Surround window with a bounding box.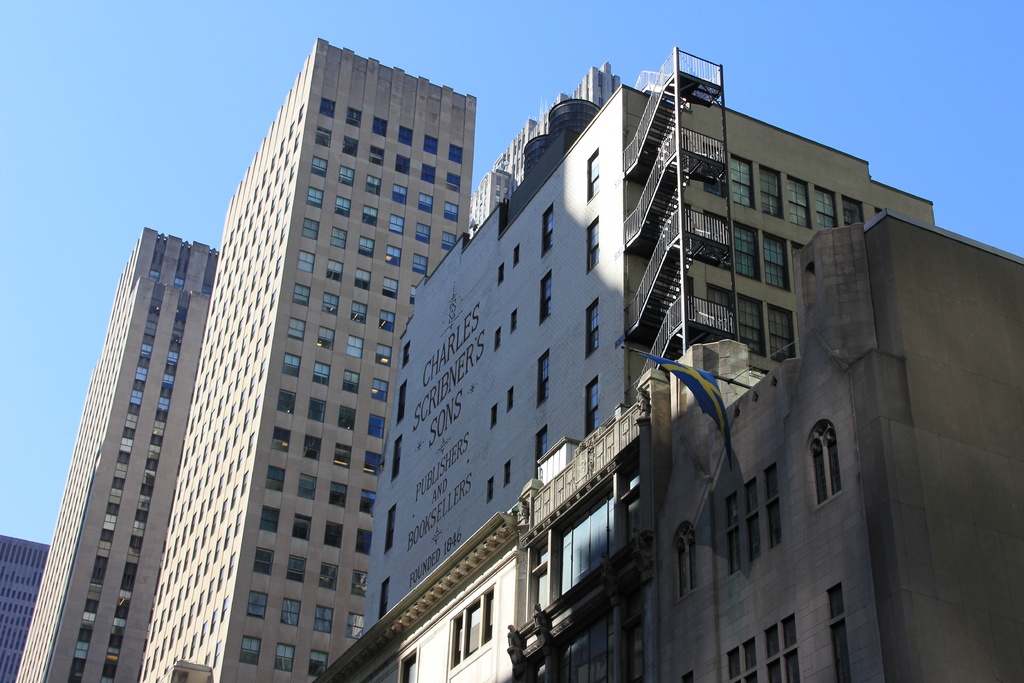
pyautogui.locateOnScreen(375, 114, 400, 143).
